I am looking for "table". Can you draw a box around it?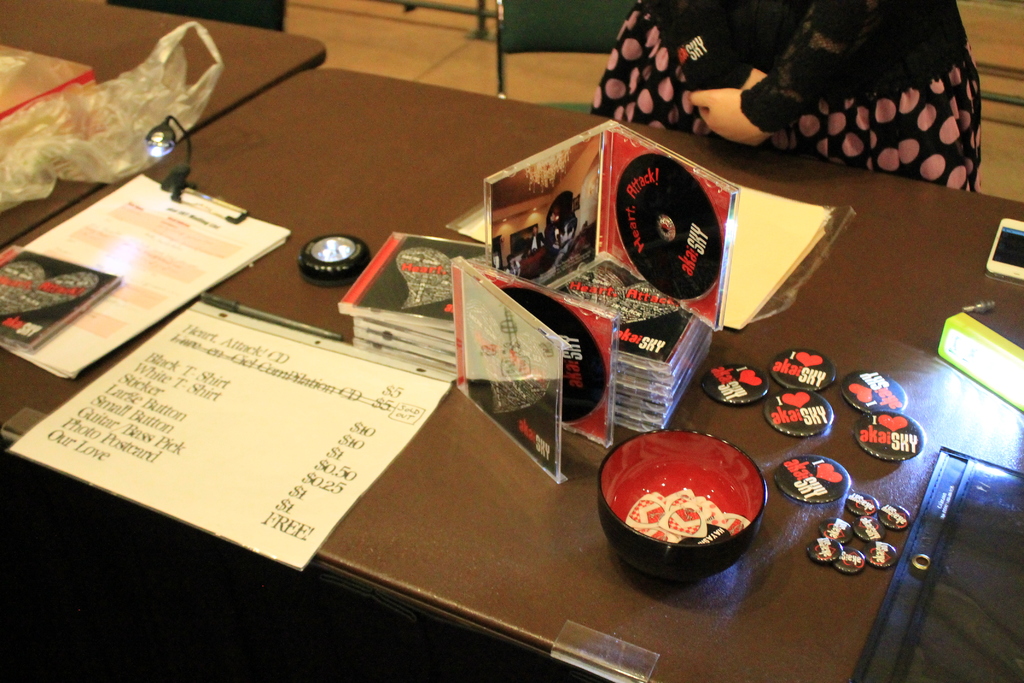
Sure, the bounding box is 0/24/1020/682.
